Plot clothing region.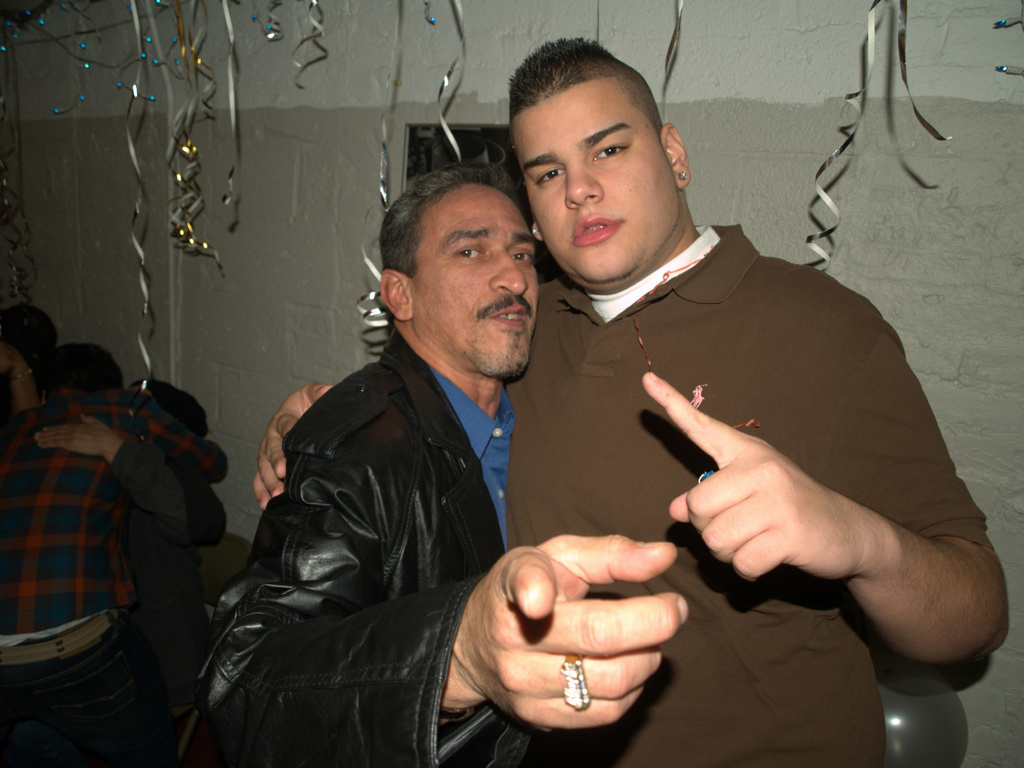
Plotted at bbox=(1, 382, 219, 767).
